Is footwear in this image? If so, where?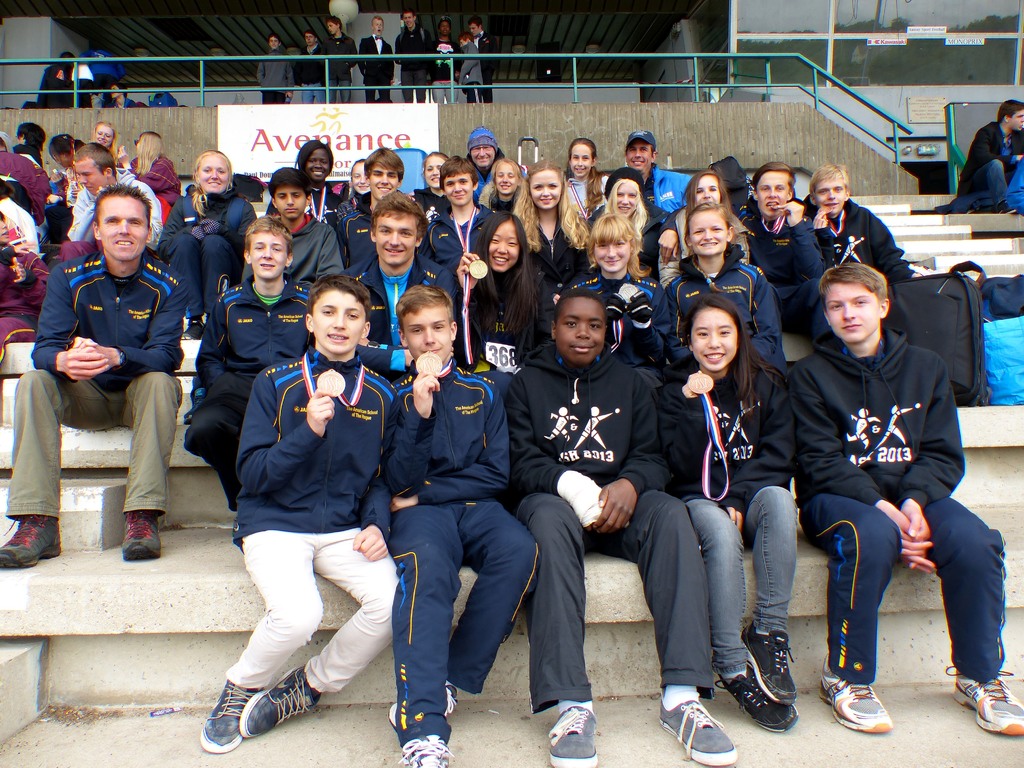
Yes, at {"x1": 954, "y1": 676, "x2": 1023, "y2": 733}.
